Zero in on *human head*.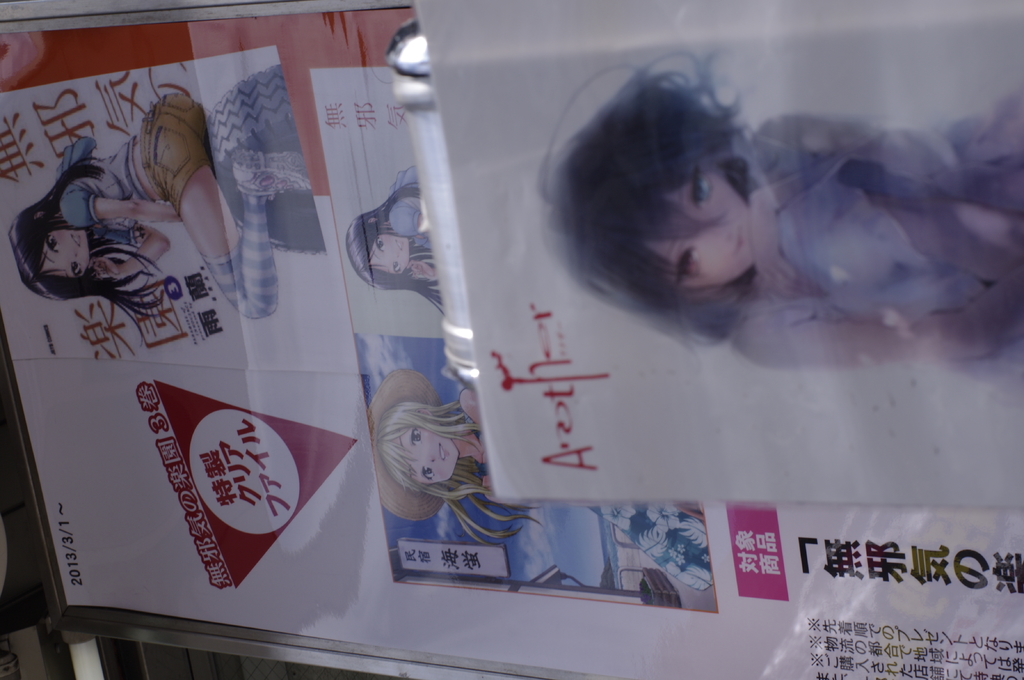
Zeroed in: detection(375, 402, 456, 489).
